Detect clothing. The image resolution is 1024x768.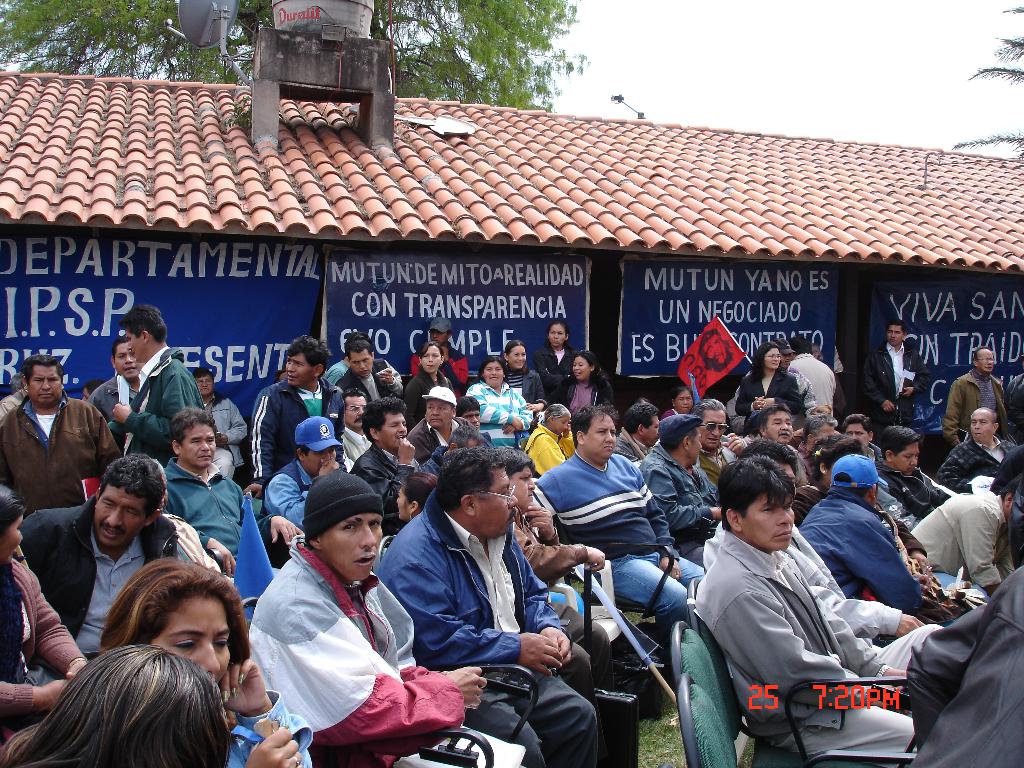
box=[83, 373, 147, 442].
